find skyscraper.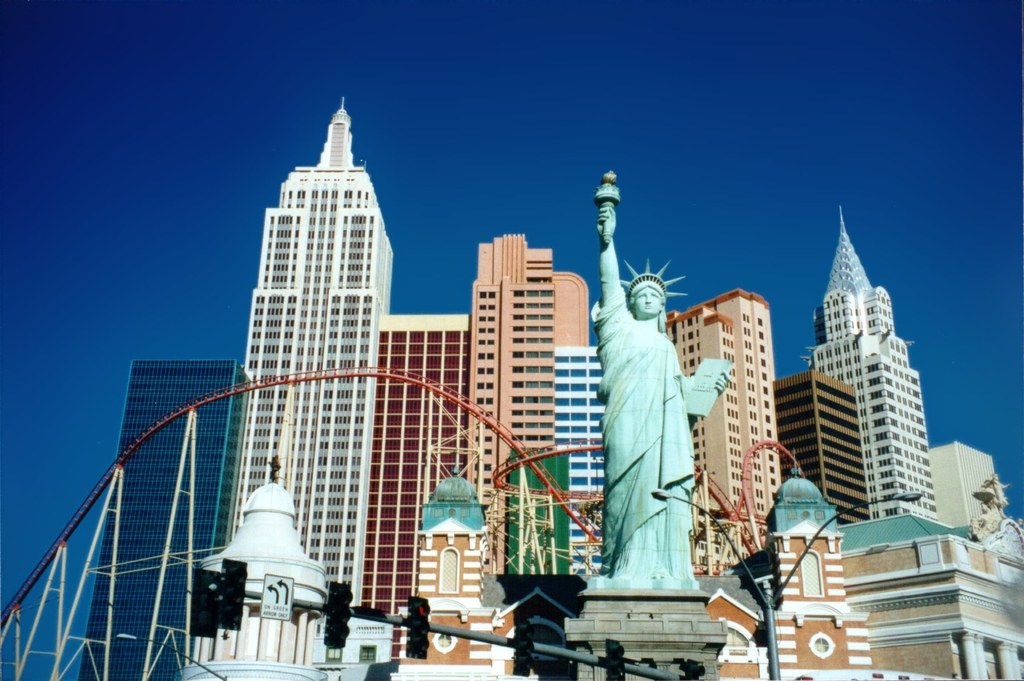
bbox(76, 347, 250, 680).
